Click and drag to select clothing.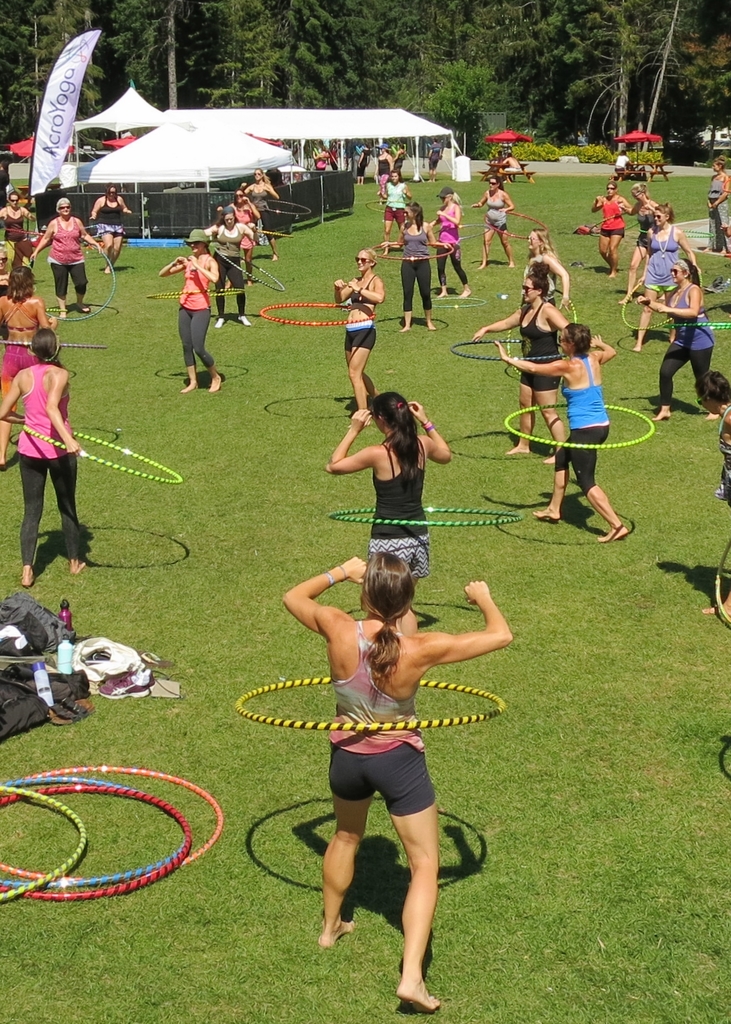
Selection: [346, 278, 383, 348].
